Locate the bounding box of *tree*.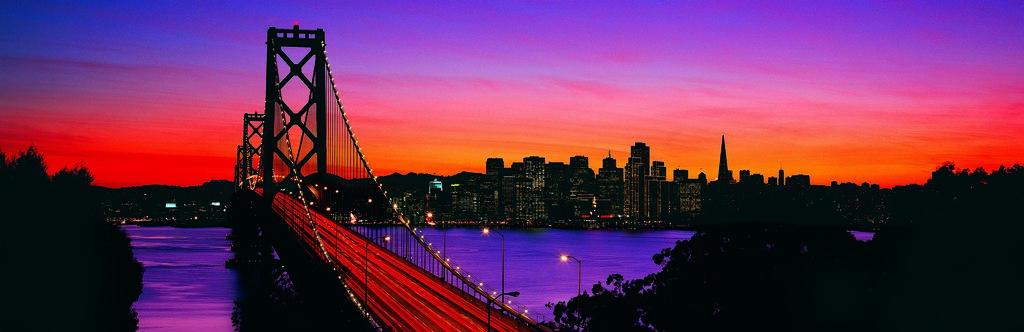
Bounding box: [652, 187, 872, 331].
